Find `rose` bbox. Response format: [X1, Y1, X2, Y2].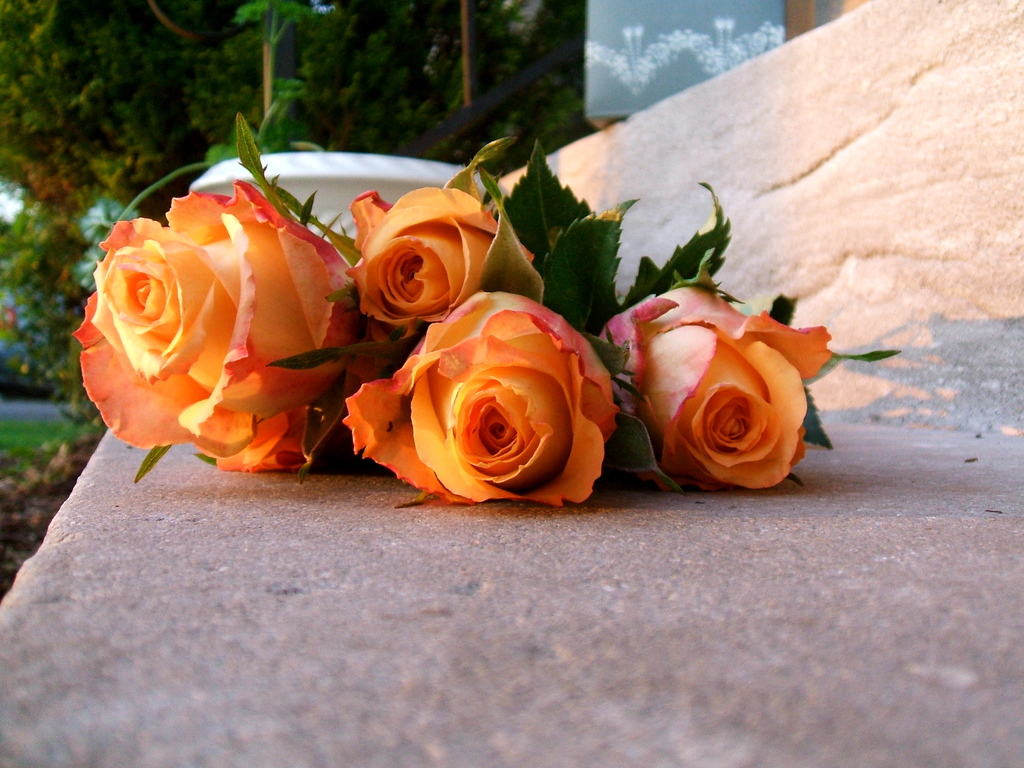
[342, 188, 530, 329].
